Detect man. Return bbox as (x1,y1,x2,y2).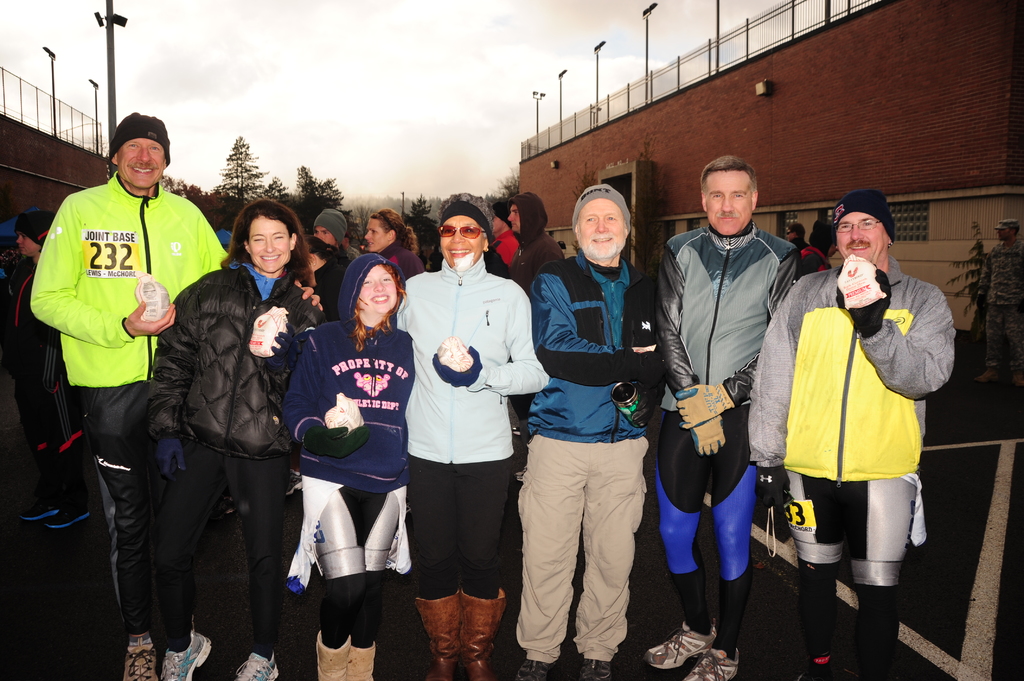
(749,195,960,680).
